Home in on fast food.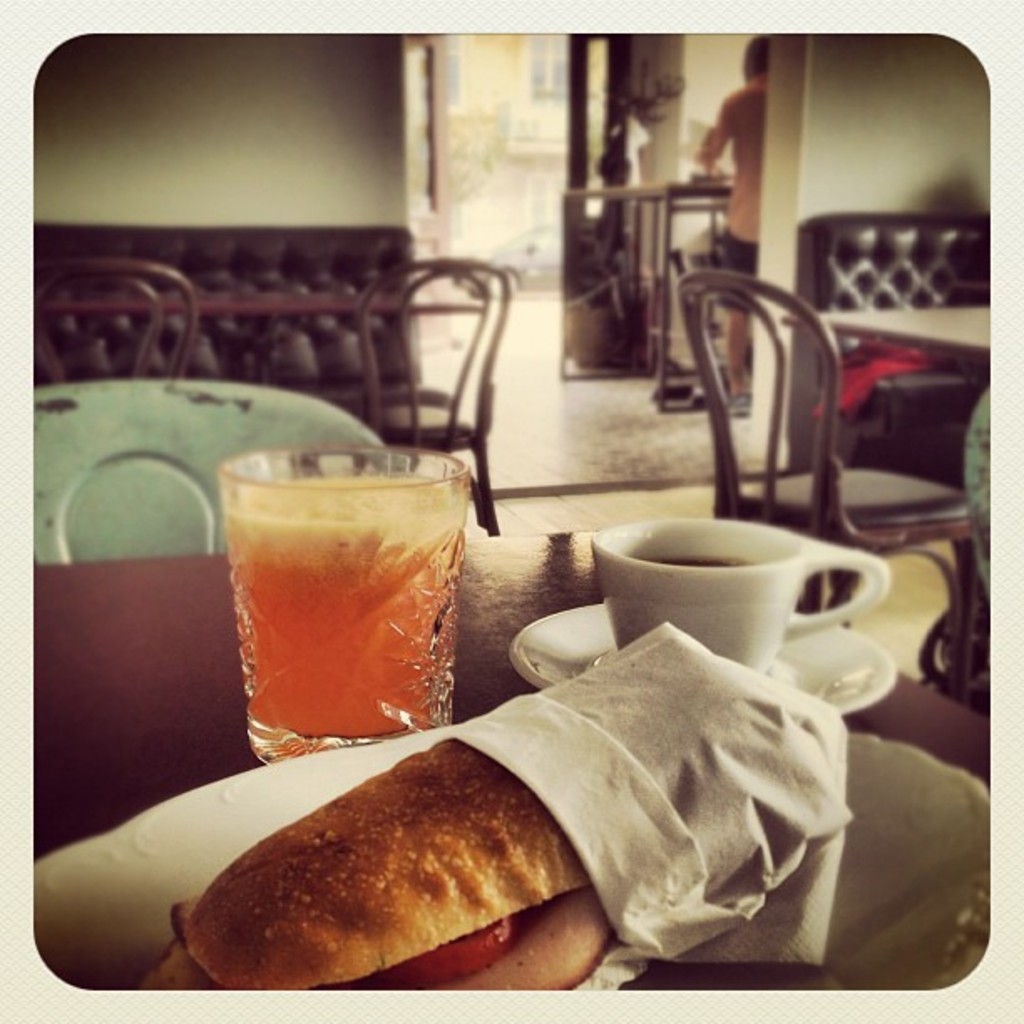
Homed in at (x1=147, y1=726, x2=612, y2=996).
